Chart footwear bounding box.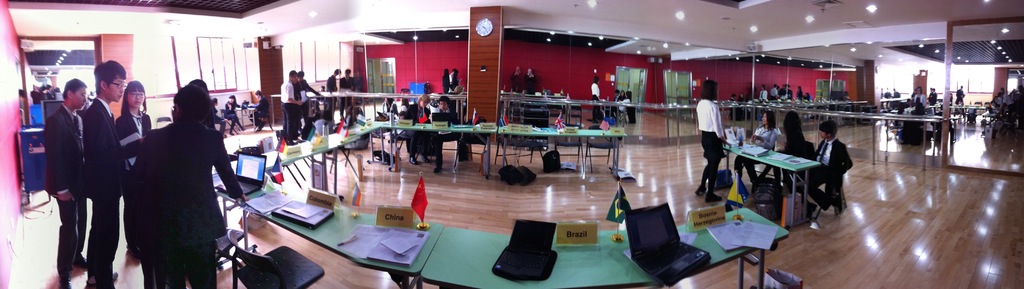
Charted: {"left": 434, "top": 165, "right": 444, "bottom": 172}.
